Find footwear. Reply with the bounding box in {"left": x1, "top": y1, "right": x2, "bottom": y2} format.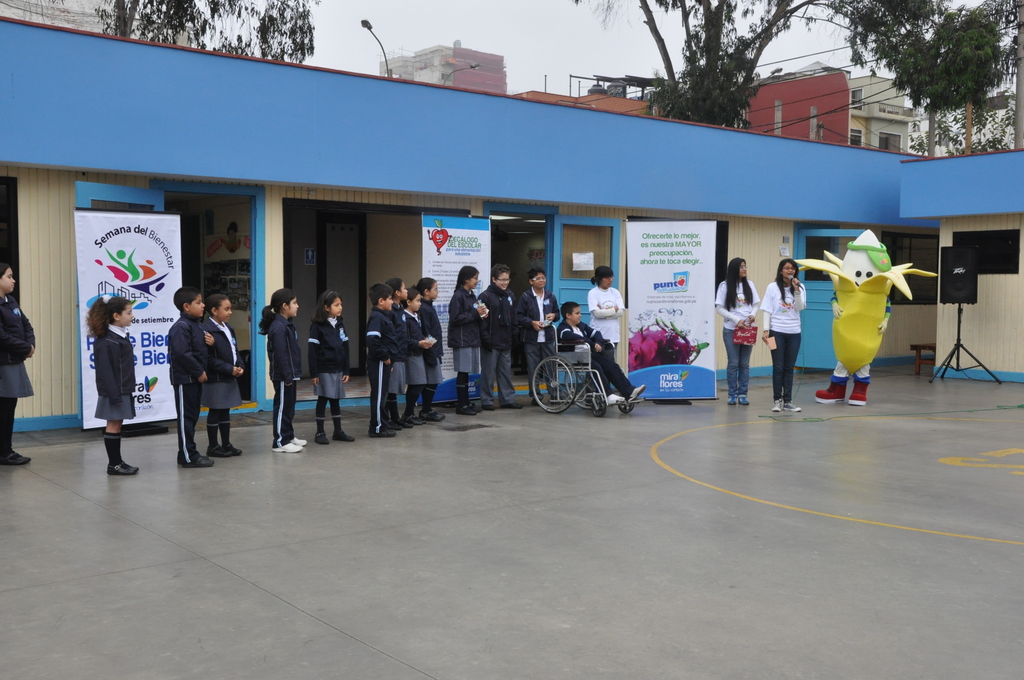
{"left": 607, "top": 391, "right": 625, "bottom": 405}.
